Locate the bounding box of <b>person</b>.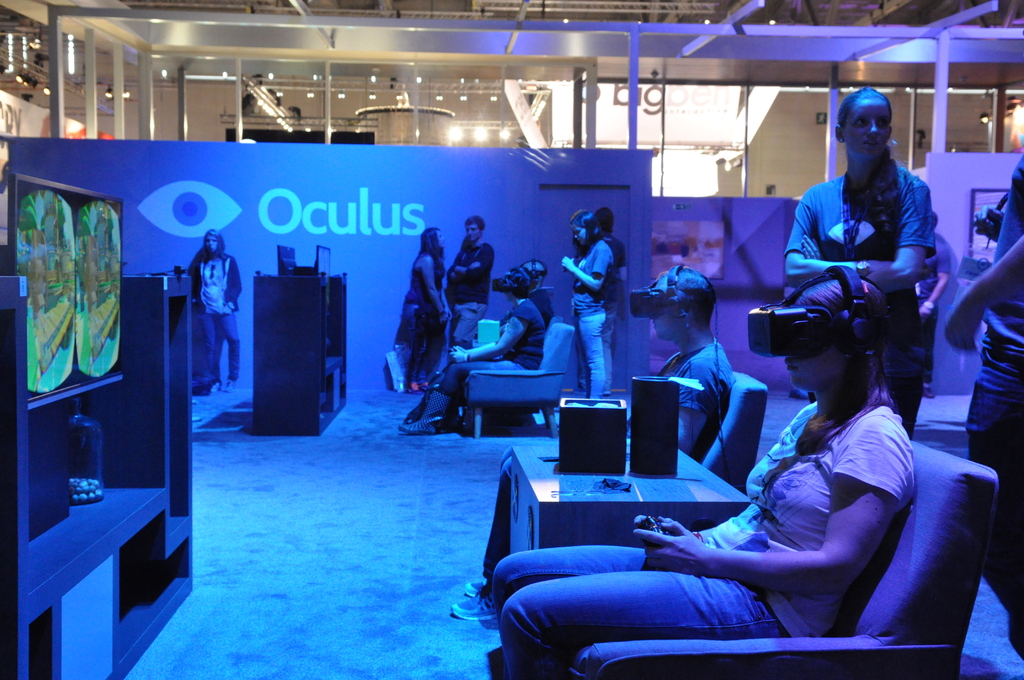
Bounding box: box(397, 262, 545, 437).
